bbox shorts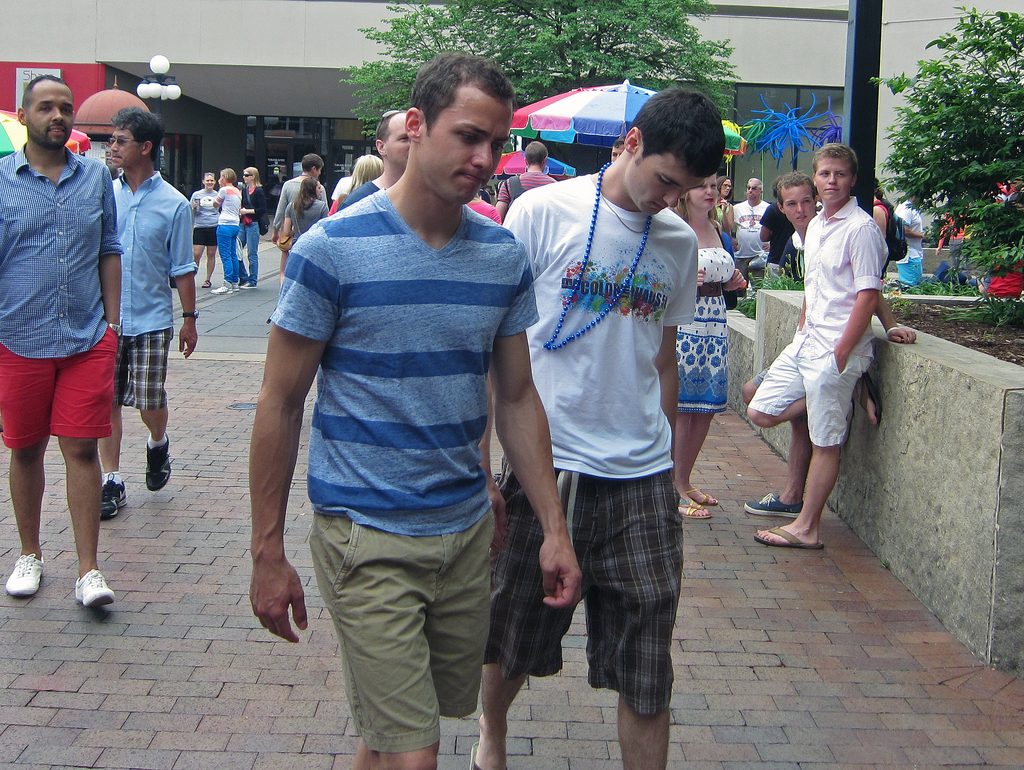
753, 358, 771, 385
